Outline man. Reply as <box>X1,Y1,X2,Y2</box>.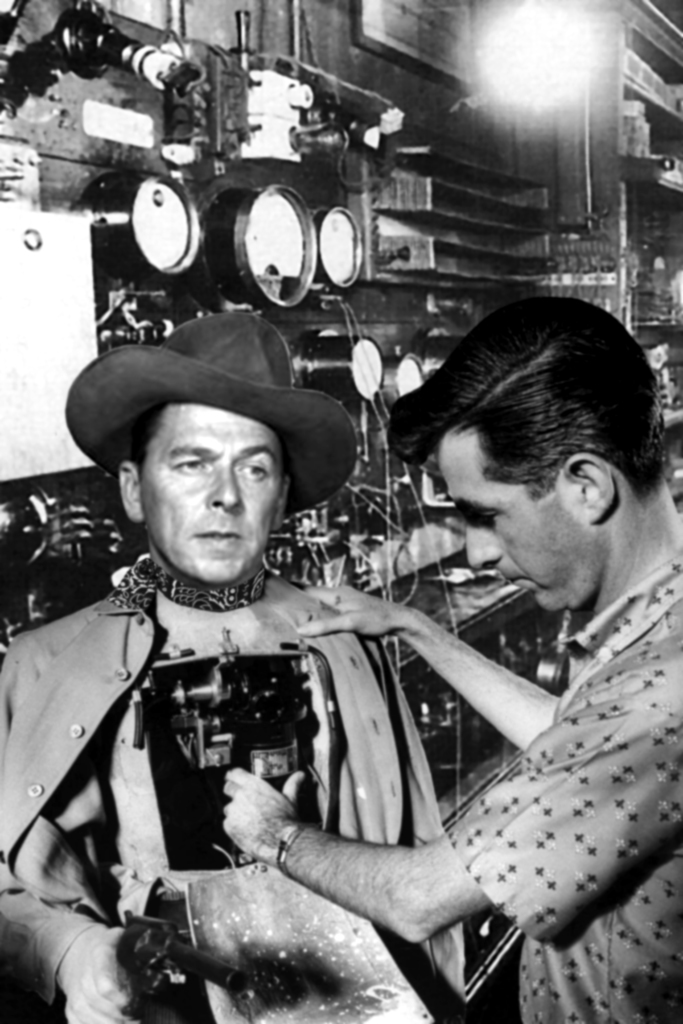
<box>219,290,682,1023</box>.
